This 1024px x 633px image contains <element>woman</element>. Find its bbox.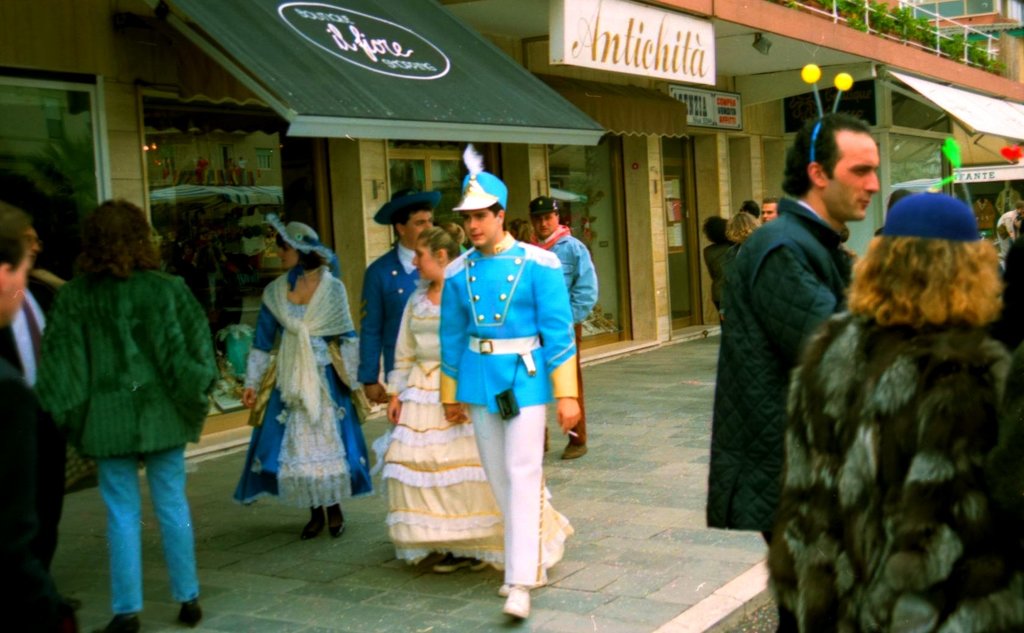
left=220, top=198, right=369, bottom=532.
